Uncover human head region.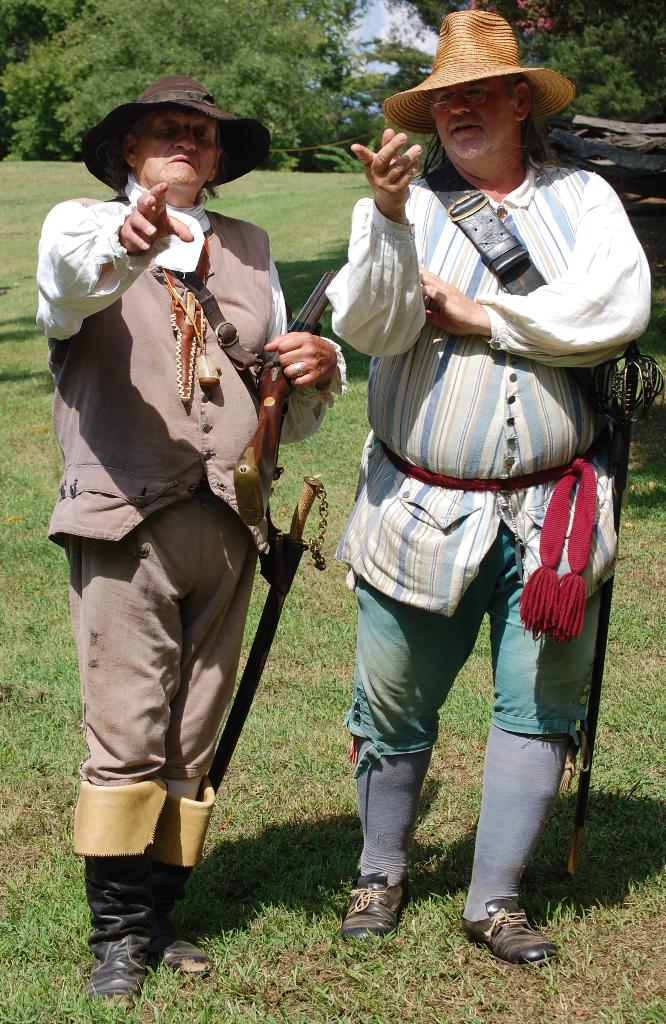
Uncovered: 432:33:540:164.
